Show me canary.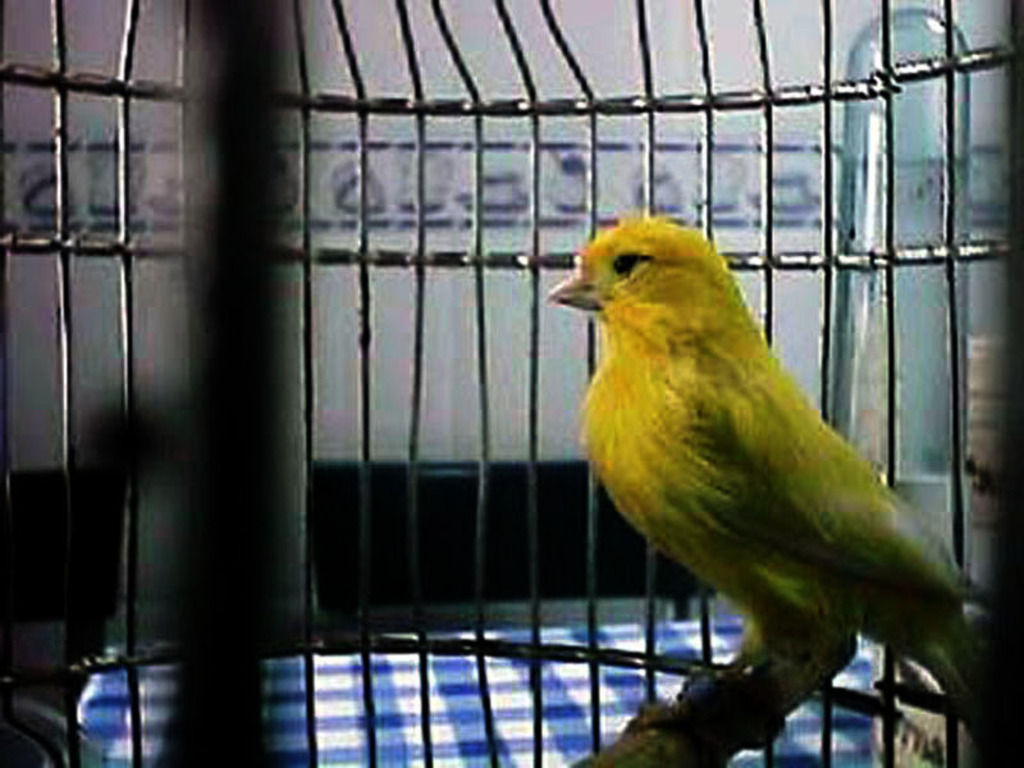
canary is here: <region>540, 207, 993, 764</region>.
